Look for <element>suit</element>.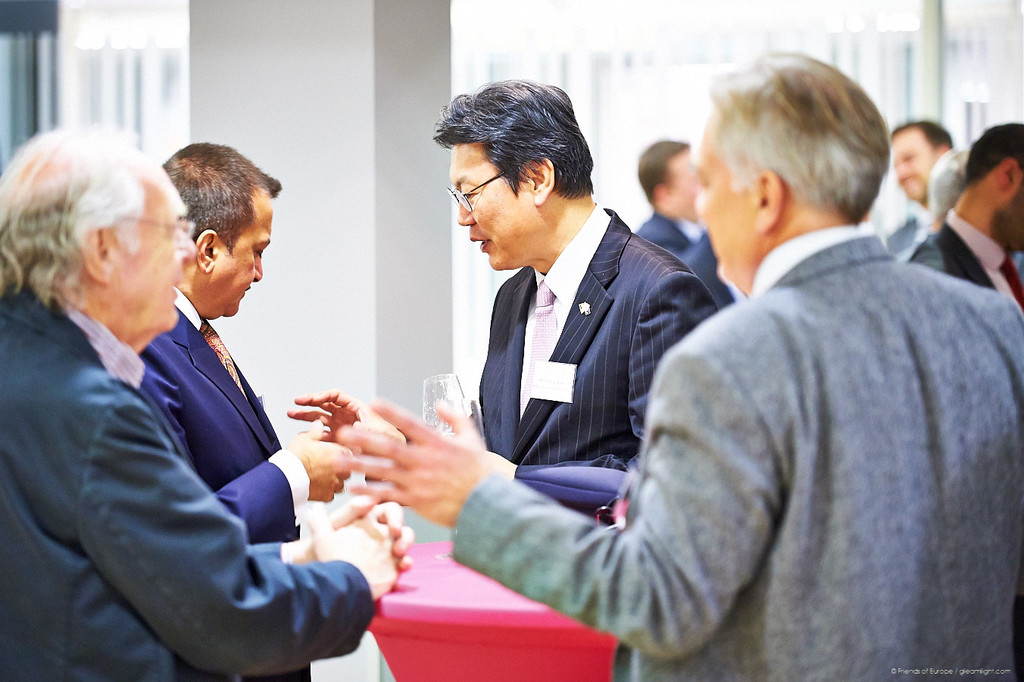
Found: crop(136, 277, 312, 681).
